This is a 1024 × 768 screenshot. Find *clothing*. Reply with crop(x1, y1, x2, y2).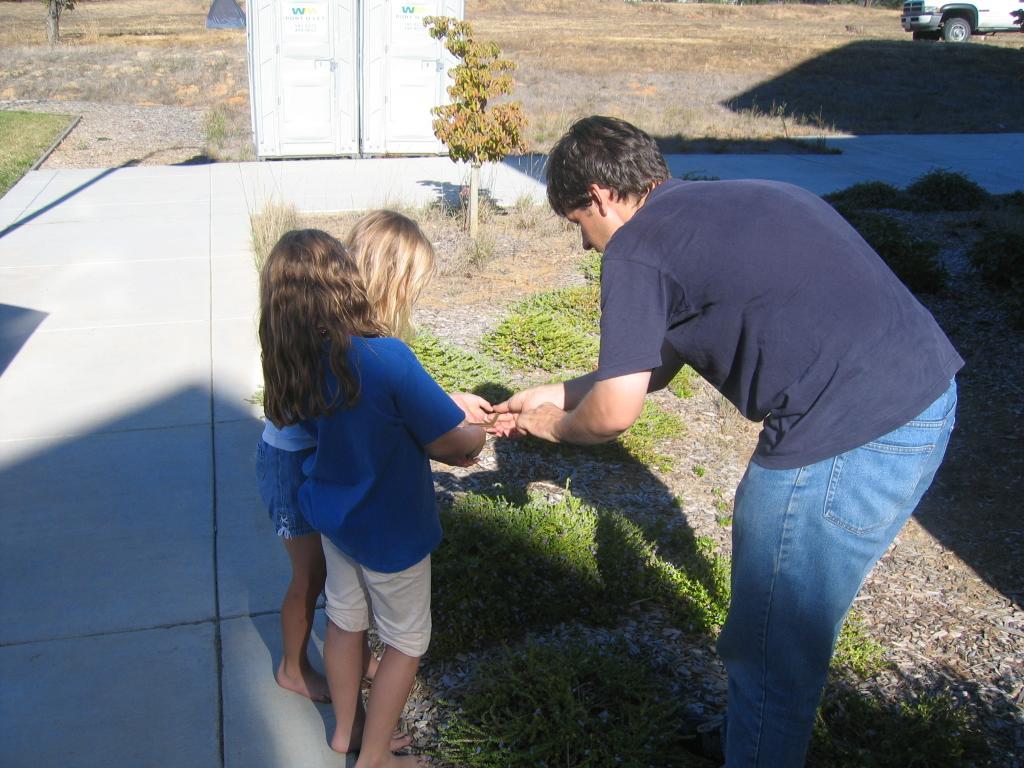
crop(258, 405, 320, 545).
